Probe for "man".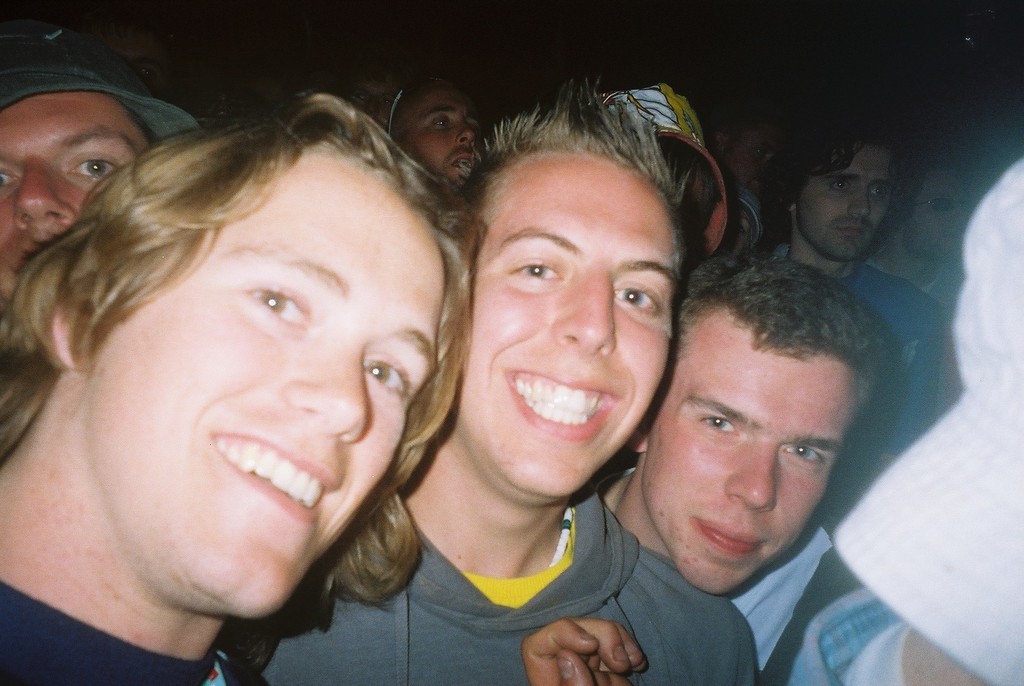
Probe result: {"left": 0, "top": 19, "right": 199, "bottom": 313}.
